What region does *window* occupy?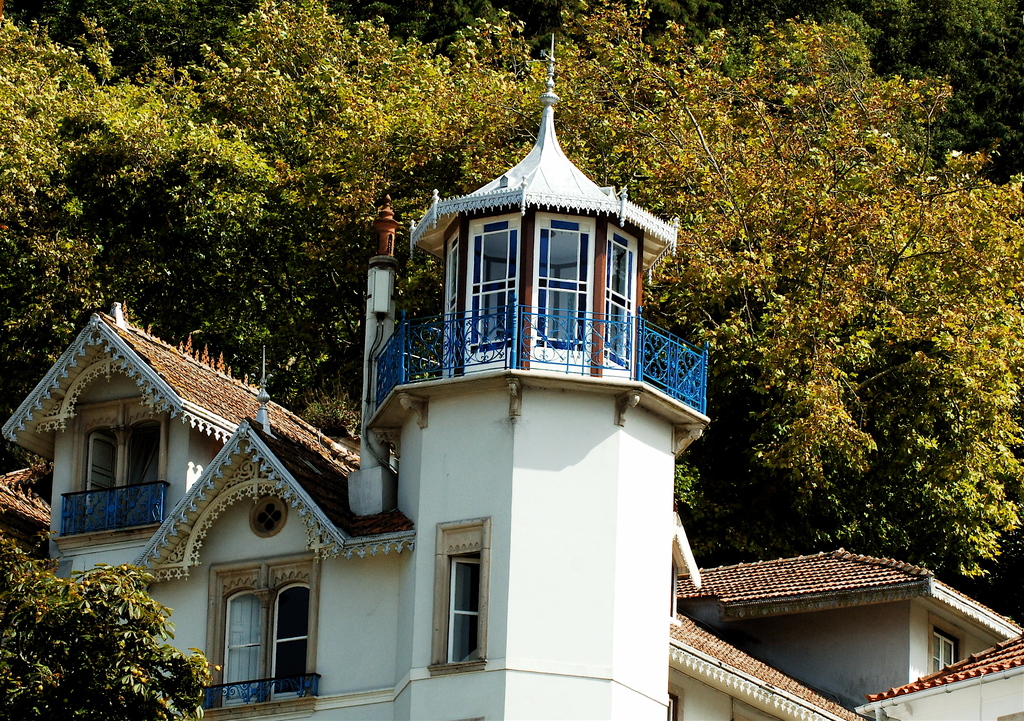
<region>431, 517, 491, 674</region>.
